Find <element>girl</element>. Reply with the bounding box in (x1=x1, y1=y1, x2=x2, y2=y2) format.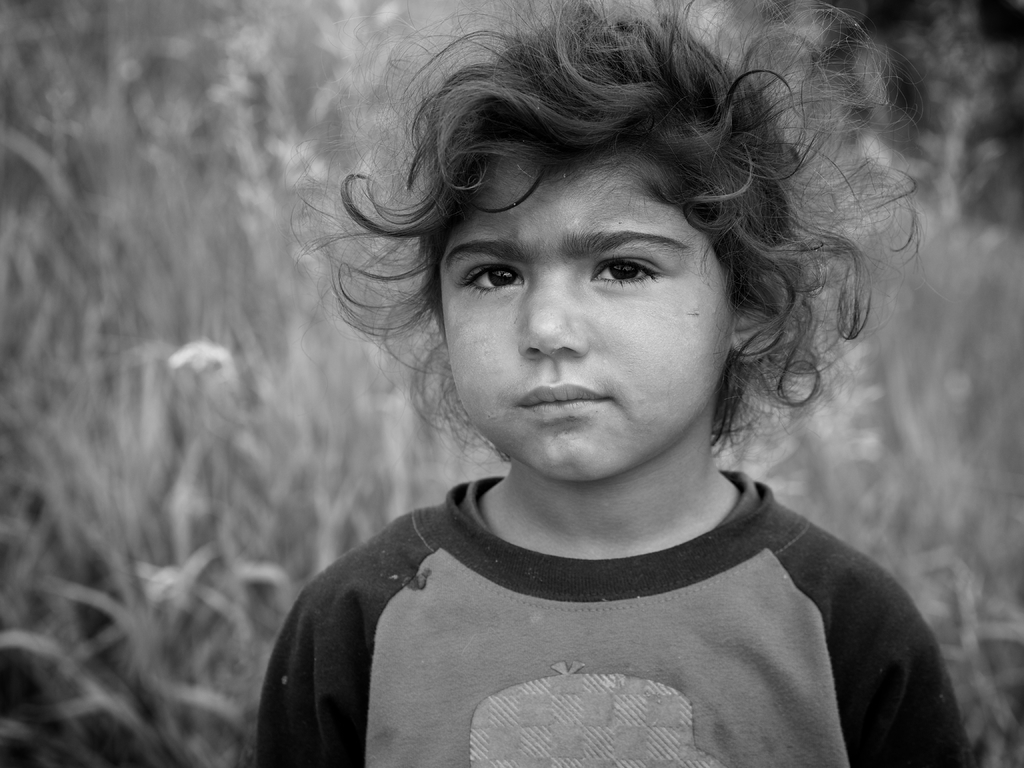
(x1=256, y1=0, x2=977, y2=767).
